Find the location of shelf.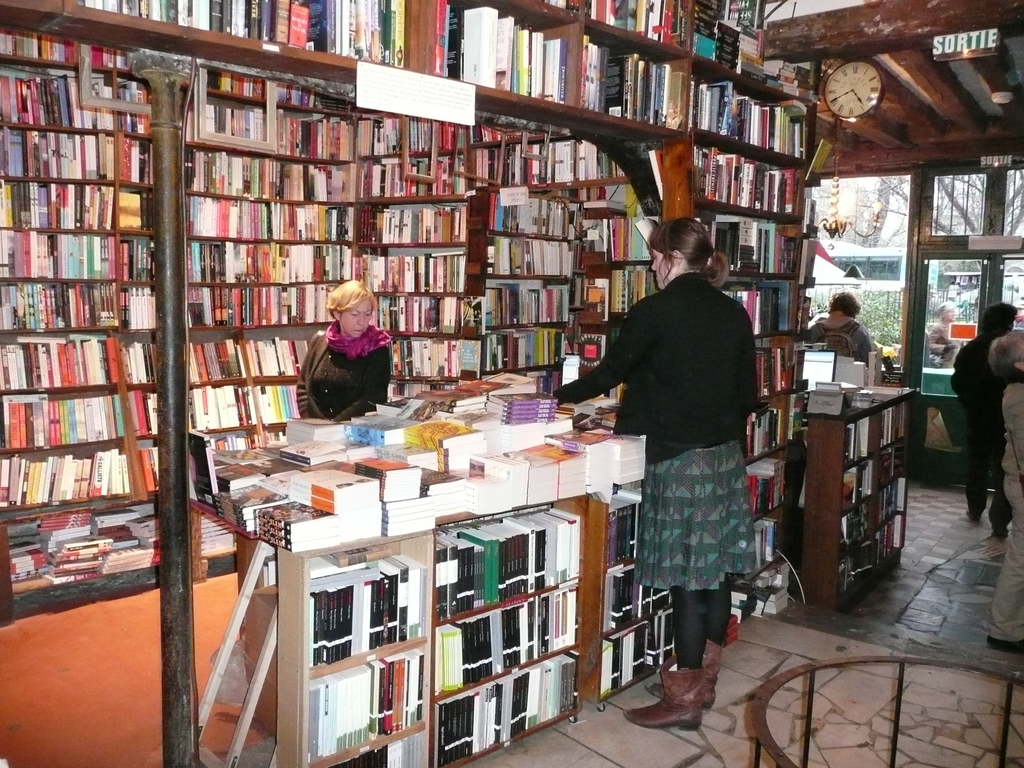
Location: bbox=[0, 127, 158, 188].
